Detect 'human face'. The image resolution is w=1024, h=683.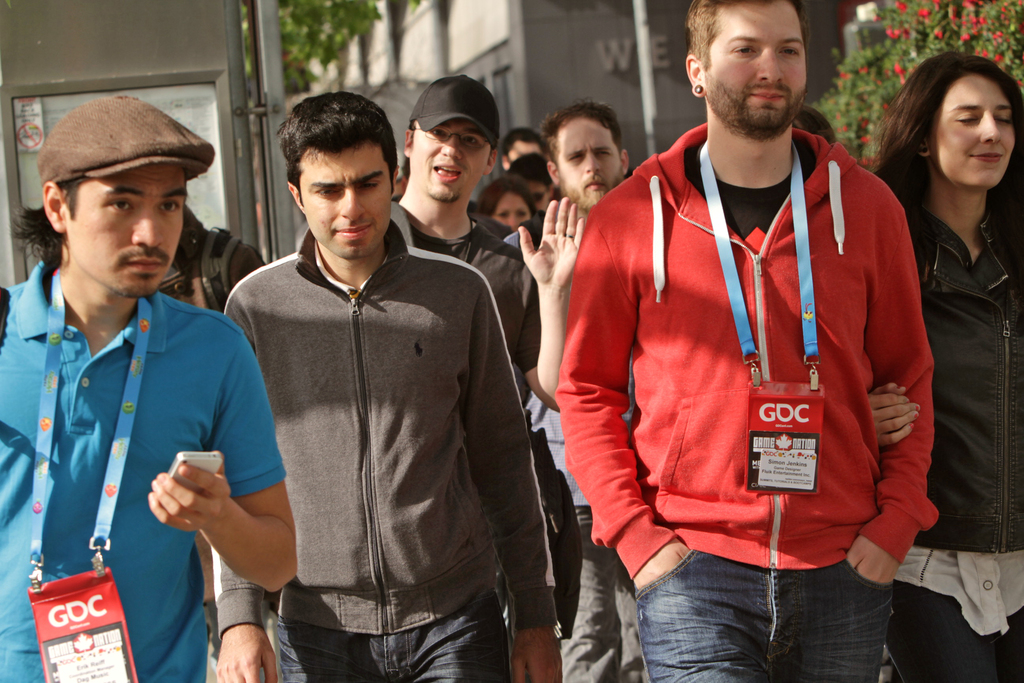
x1=412 y1=117 x2=491 y2=203.
